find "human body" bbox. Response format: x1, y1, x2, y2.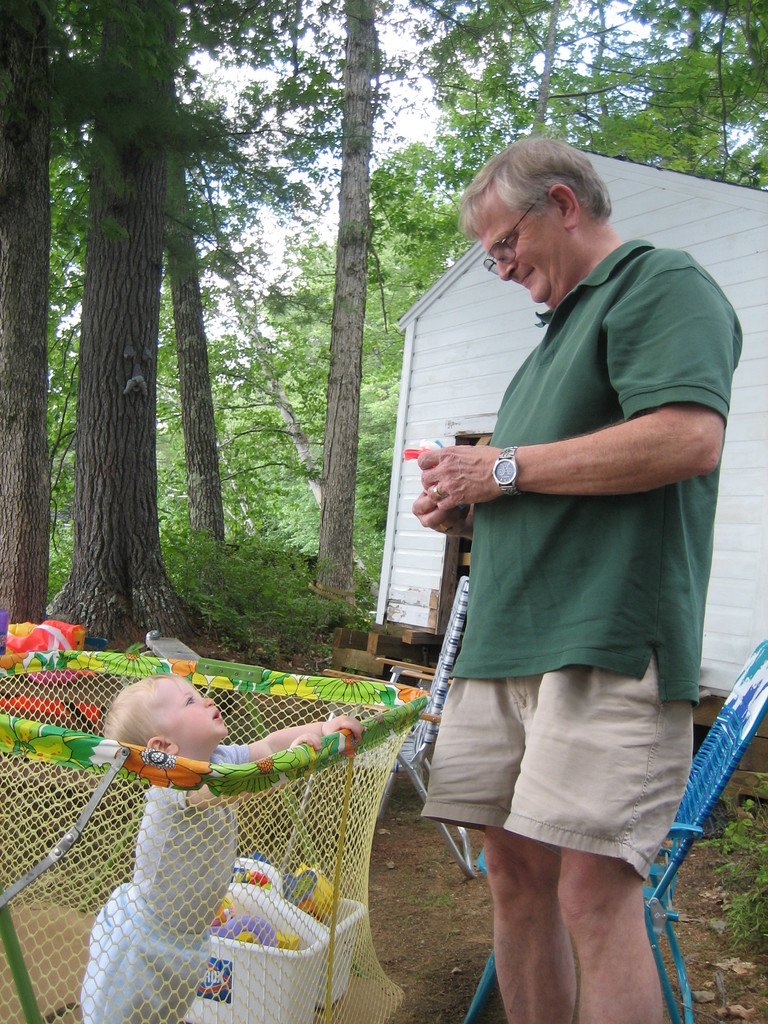
434, 145, 721, 1006.
